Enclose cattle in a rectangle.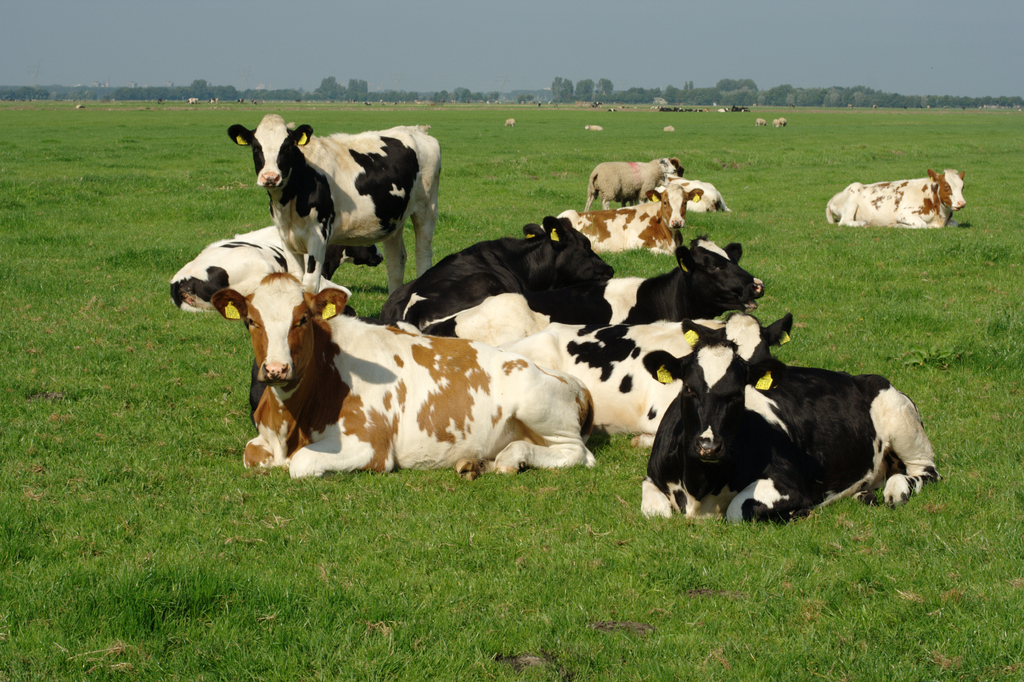
<bbox>392, 216, 615, 325</bbox>.
